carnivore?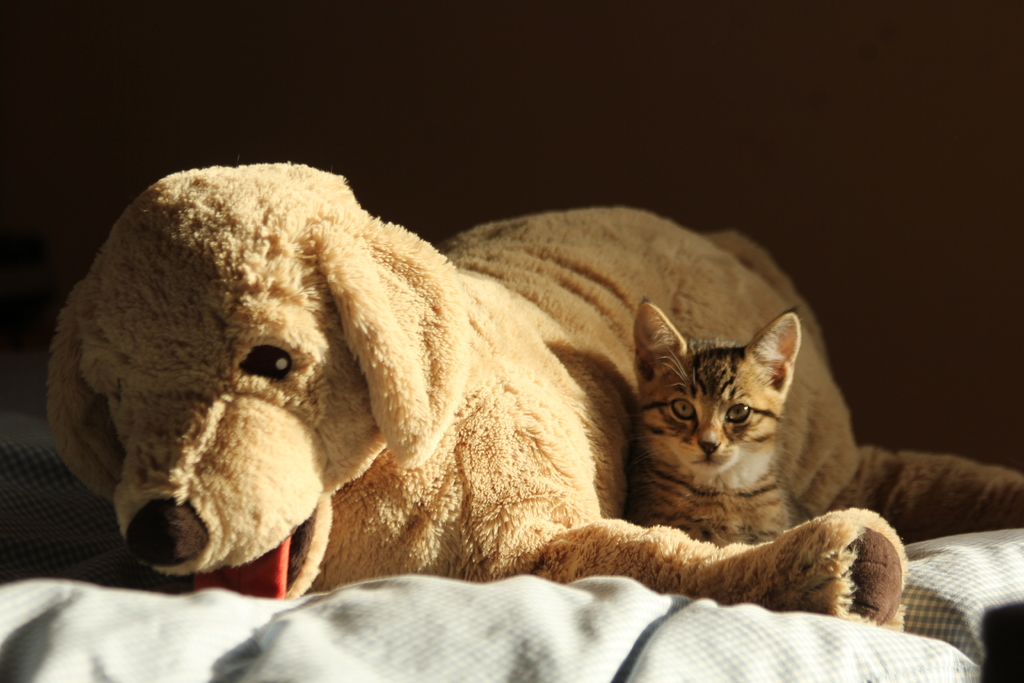
box(626, 293, 805, 551)
